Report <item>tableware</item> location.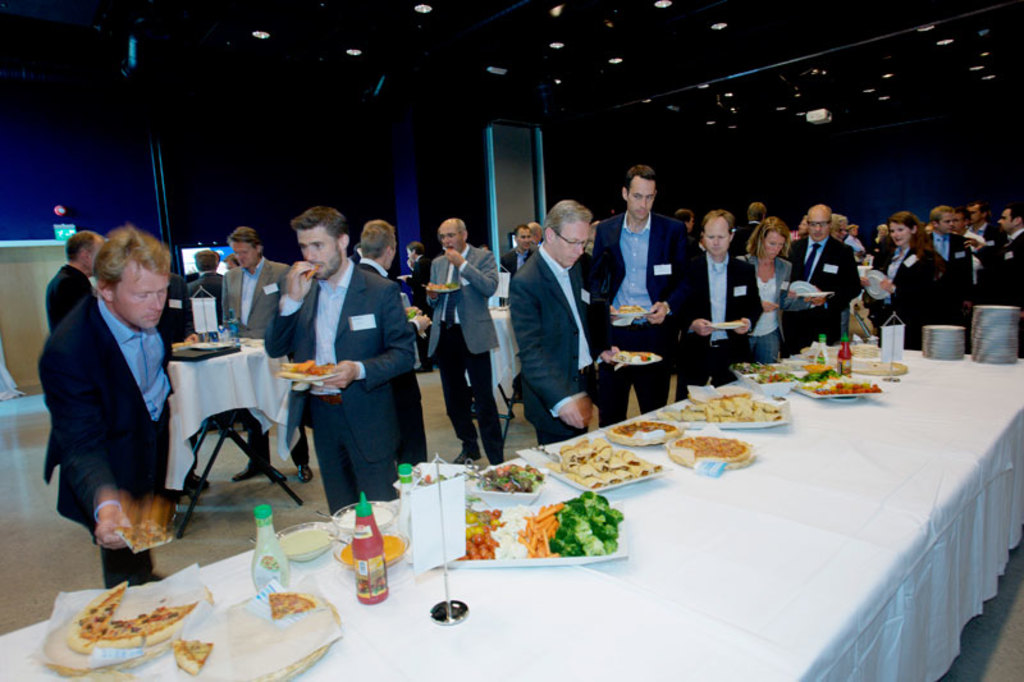
Report: 604,416,689,448.
